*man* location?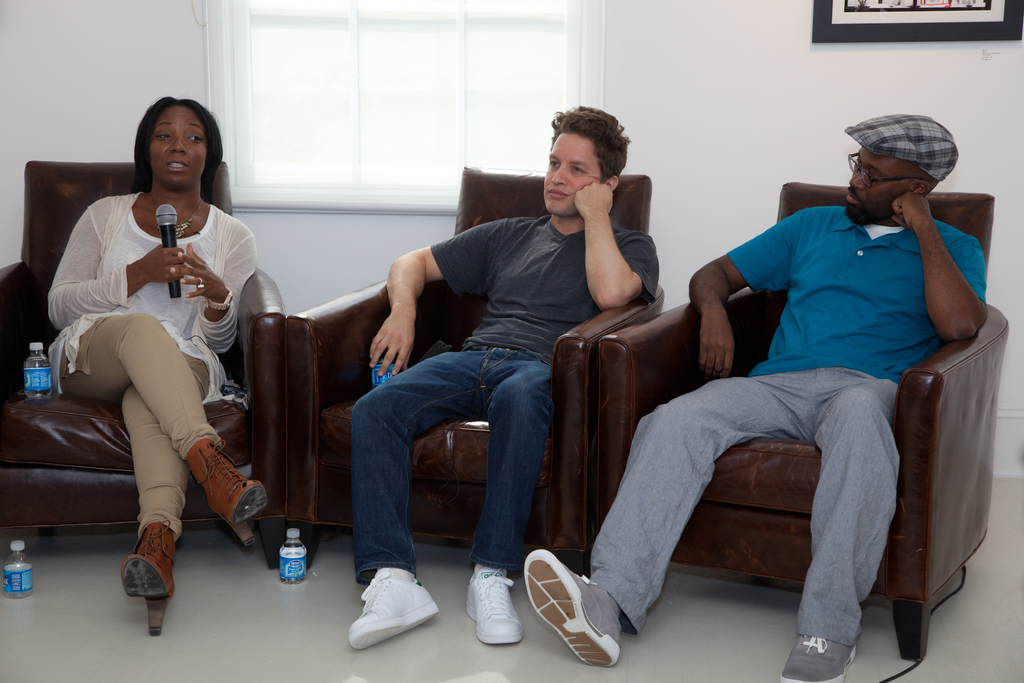
select_region(518, 110, 993, 682)
